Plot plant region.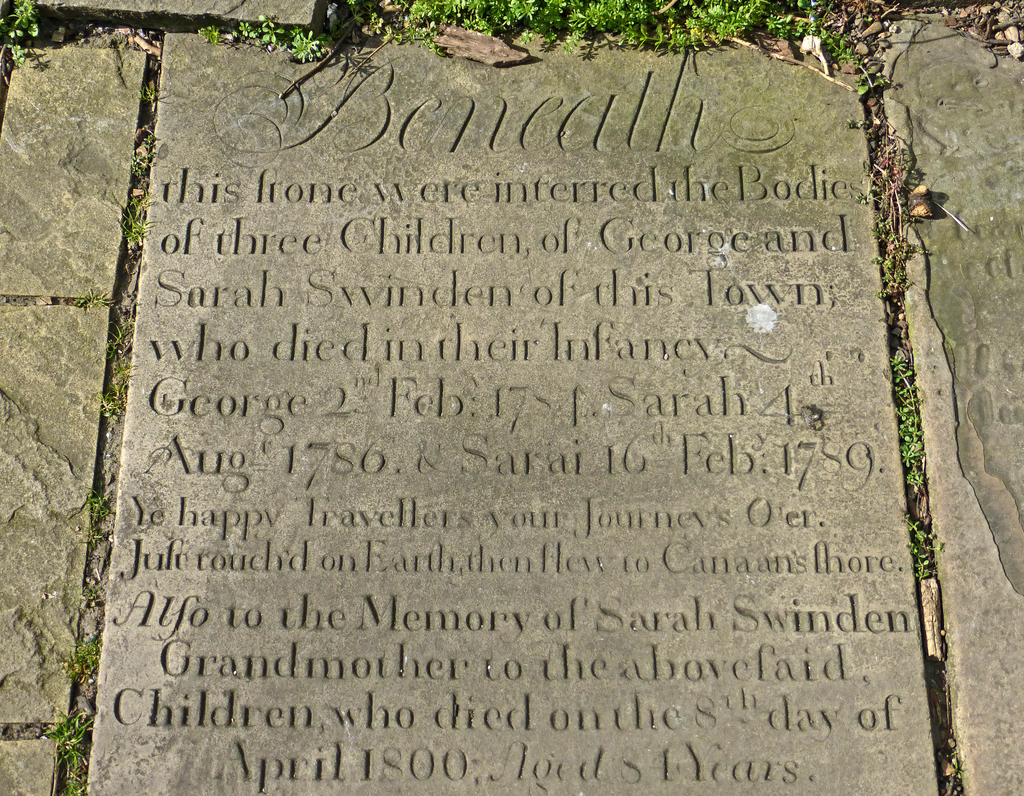
Plotted at box=[95, 384, 122, 417].
